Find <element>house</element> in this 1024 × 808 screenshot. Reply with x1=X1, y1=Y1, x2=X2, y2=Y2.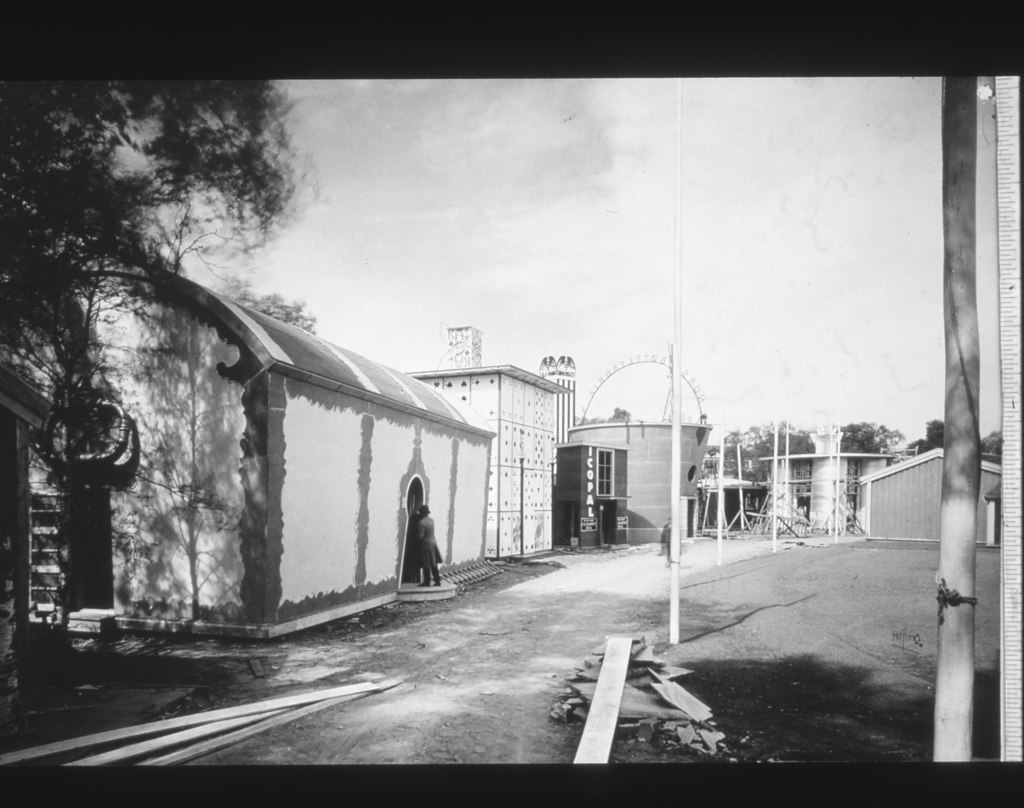
x1=1, y1=265, x2=496, y2=631.
